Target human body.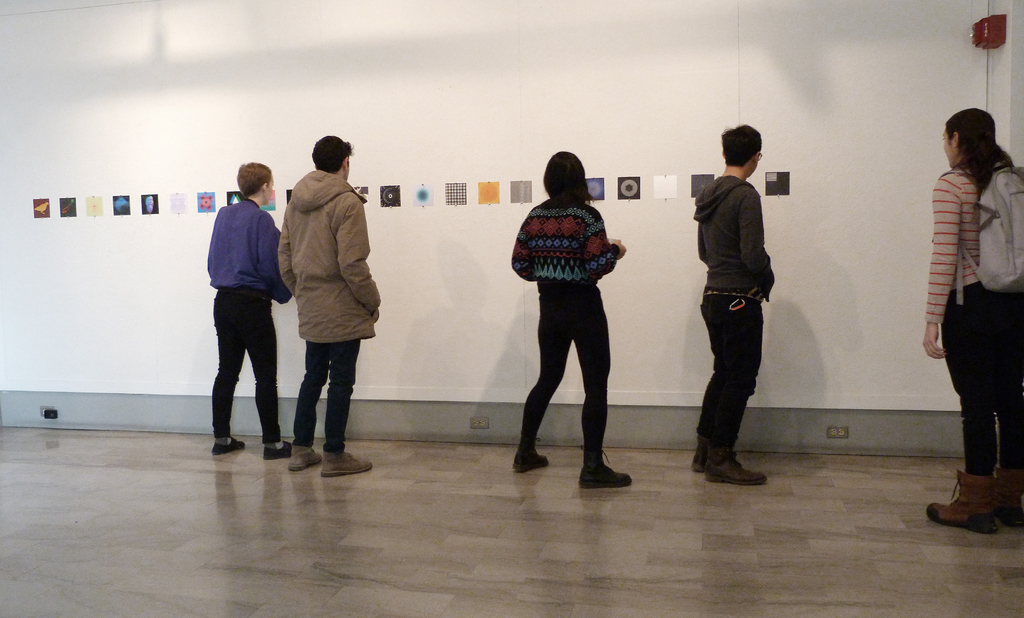
Target region: 208/197/296/461.
